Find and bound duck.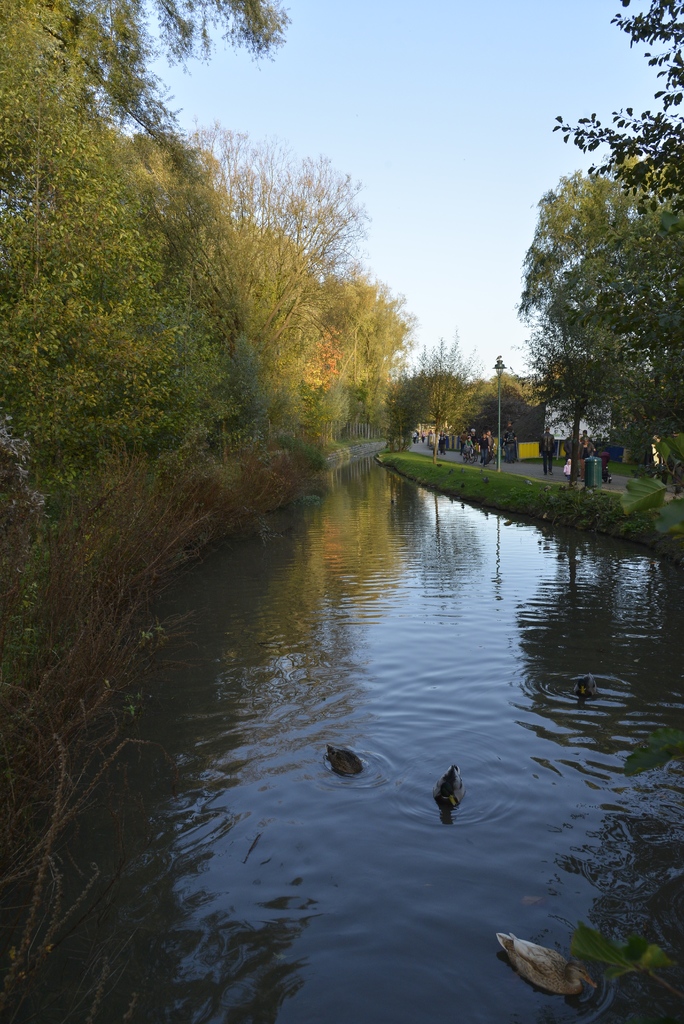
Bound: box(324, 744, 366, 784).
